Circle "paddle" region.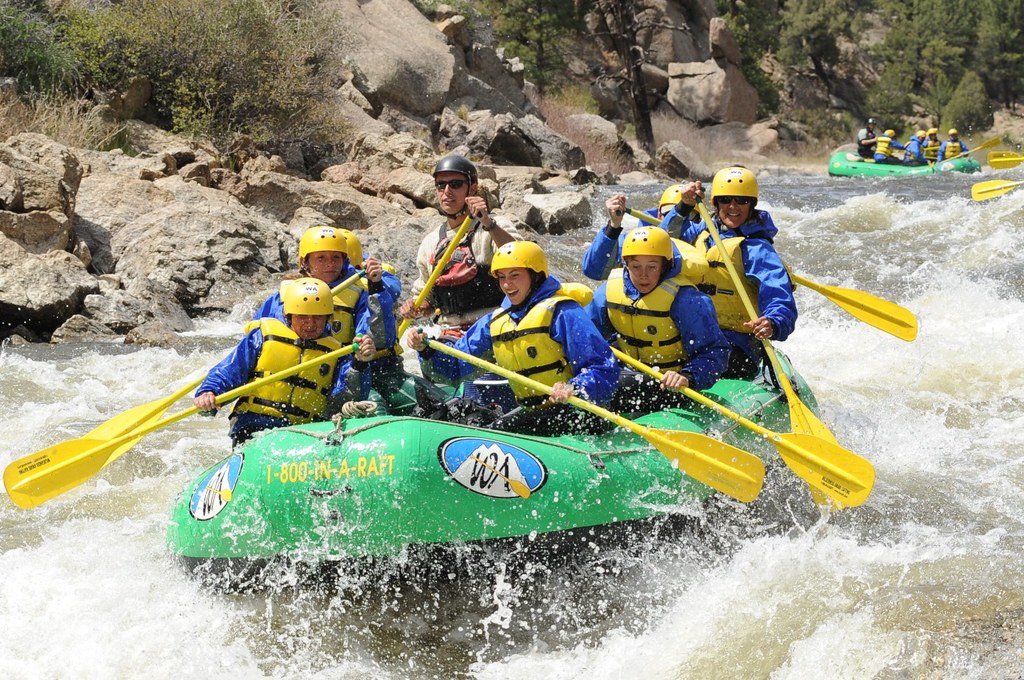
Region: BBox(973, 180, 1023, 203).
